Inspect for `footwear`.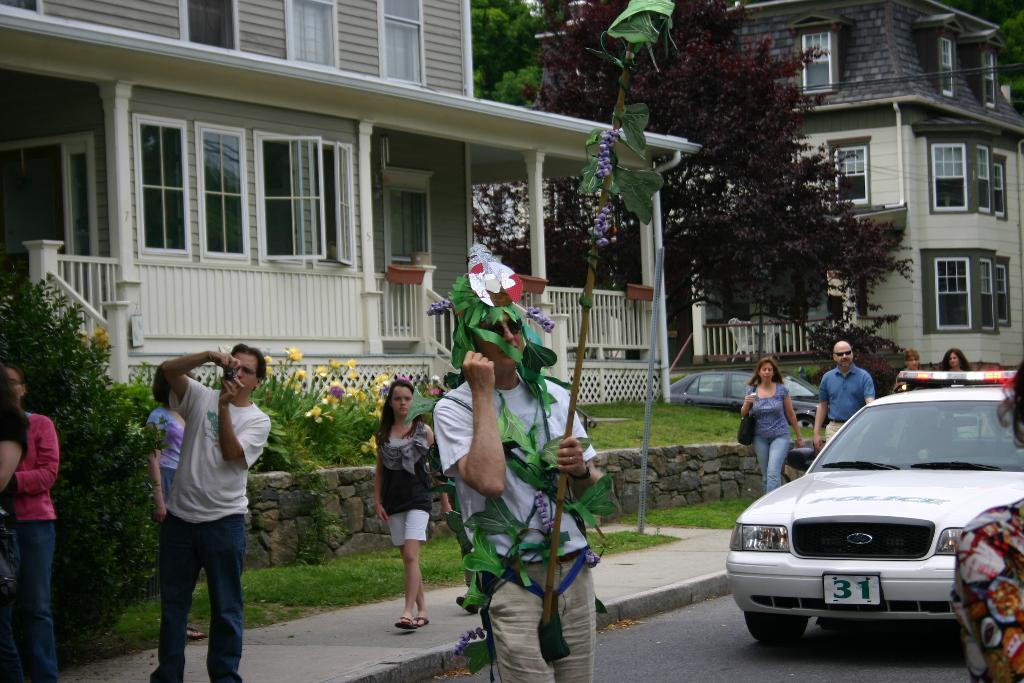
Inspection: Rect(393, 614, 418, 630).
